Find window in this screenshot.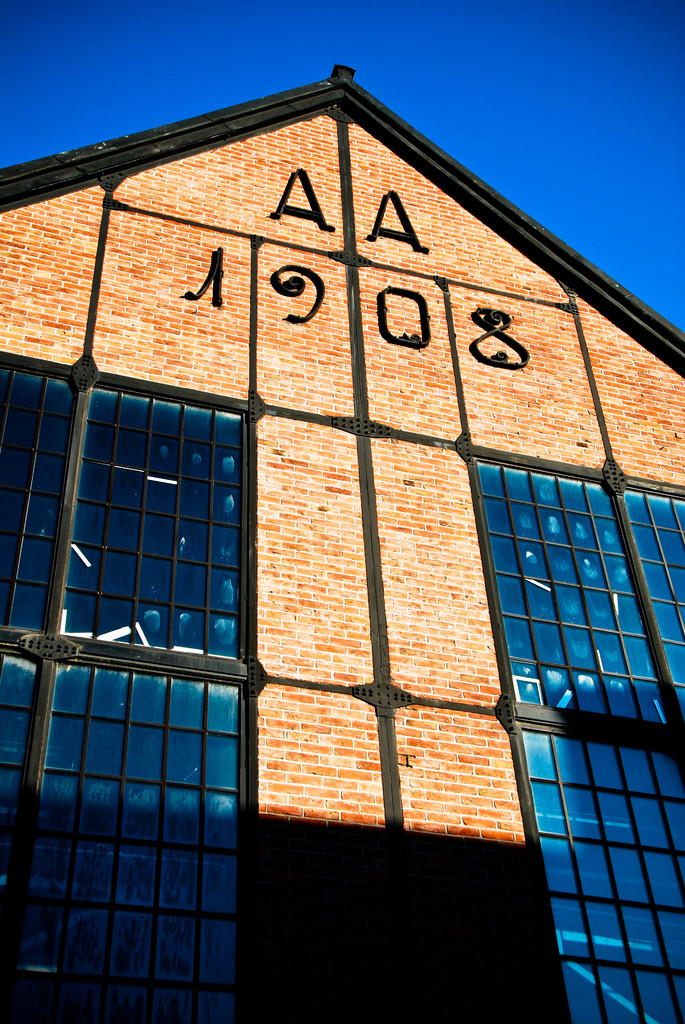
The bounding box for window is detection(69, 378, 240, 667).
